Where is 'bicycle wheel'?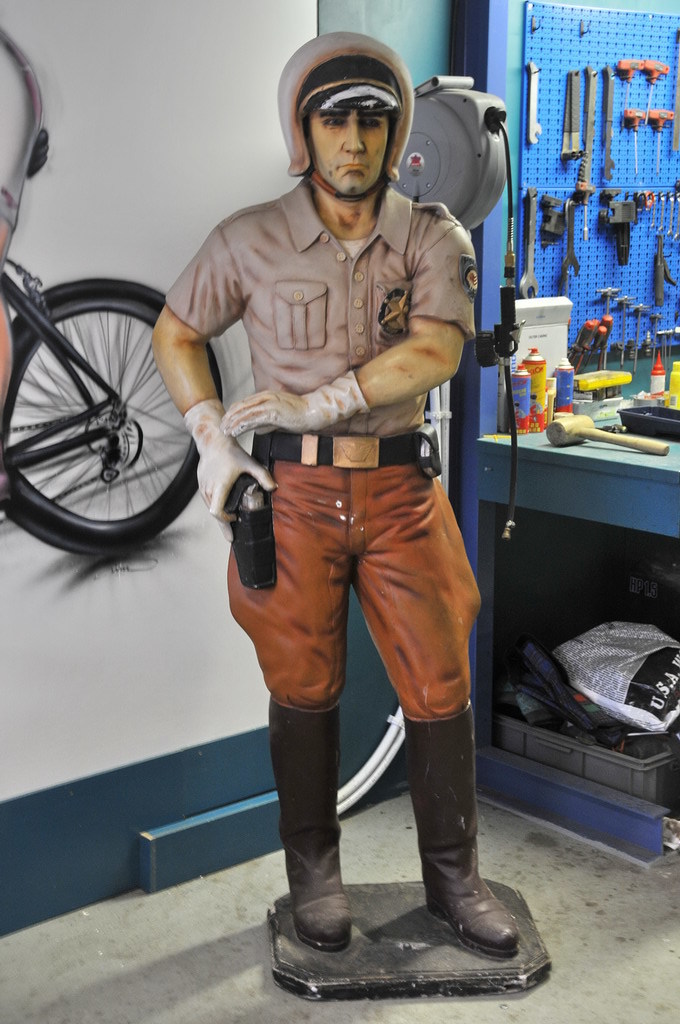
crop(0, 279, 223, 569).
